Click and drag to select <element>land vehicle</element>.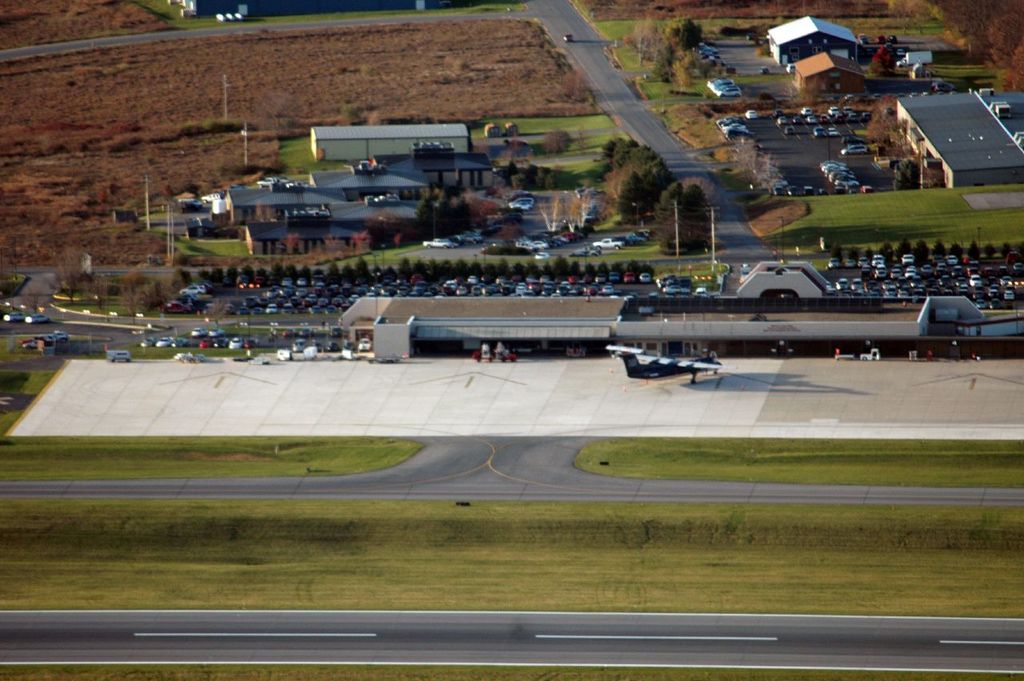
Selection: region(742, 108, 762, 119).
